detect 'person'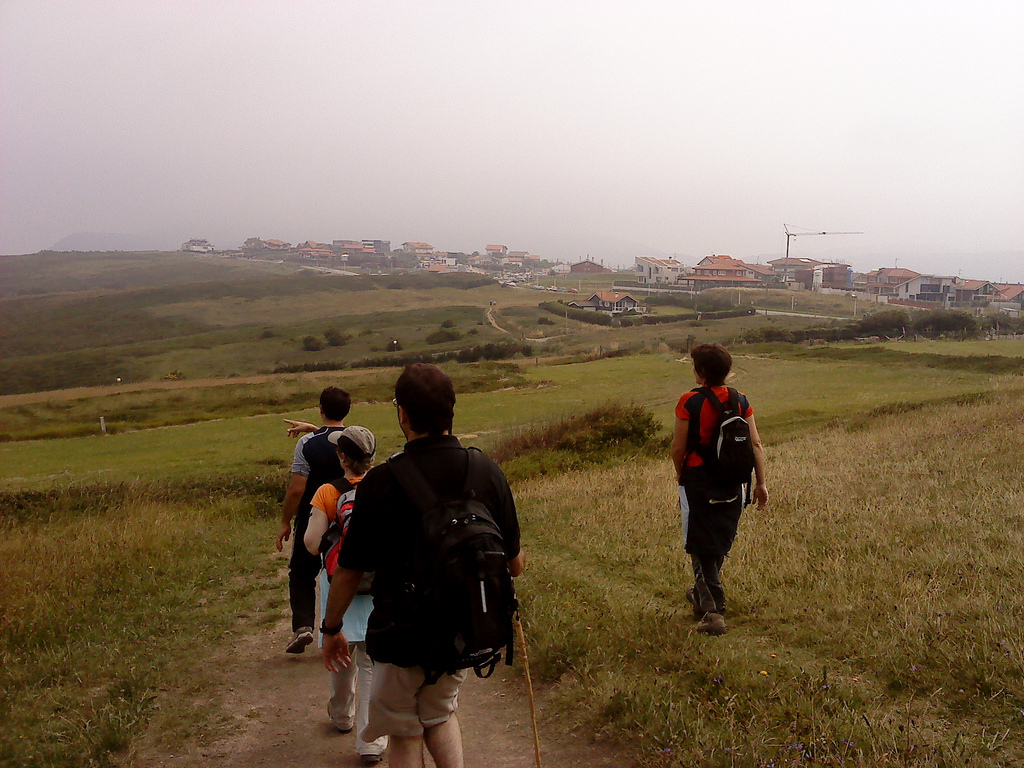
l=275, t=385, r=350, b=656
